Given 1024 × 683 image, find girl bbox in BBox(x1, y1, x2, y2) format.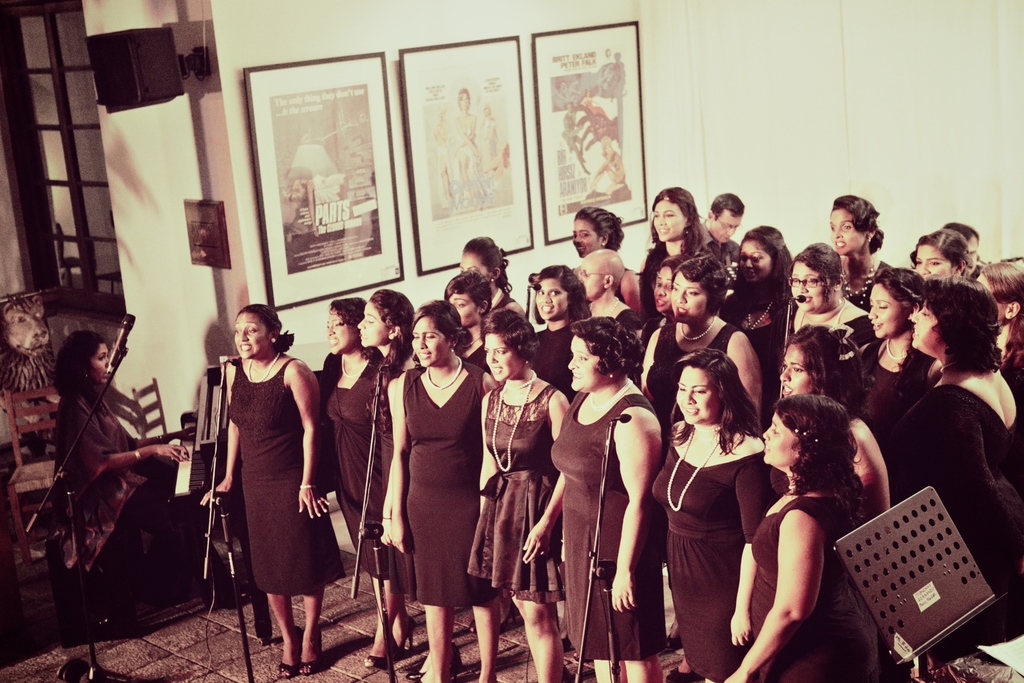
BBox(643, 256, 696, 352).
